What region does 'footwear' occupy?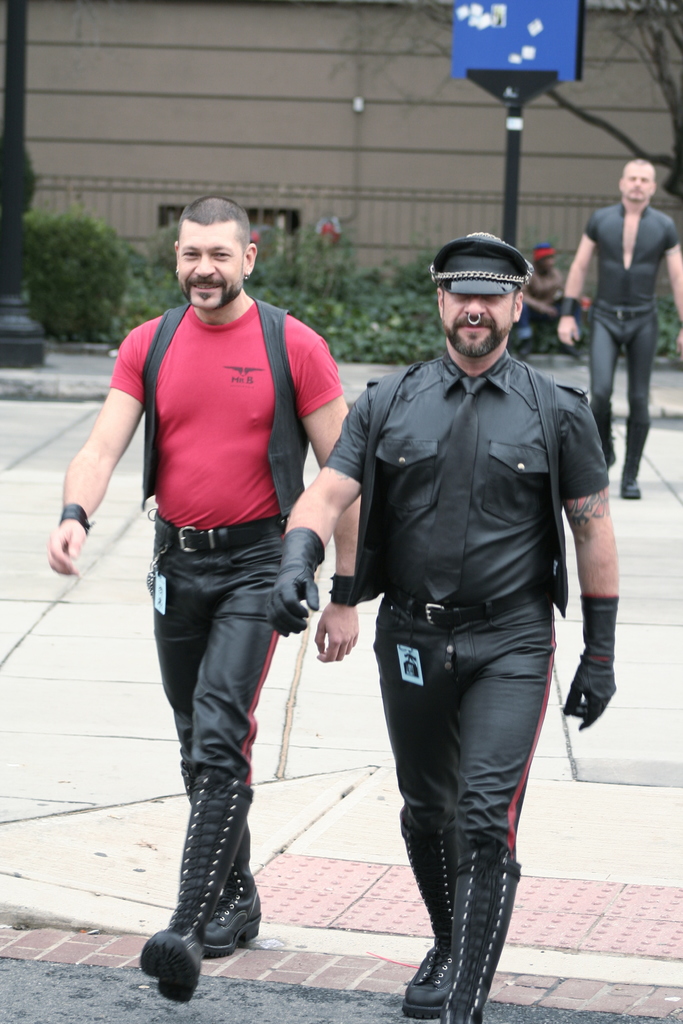
<bbox>140, 771, 252, 1007</bbox>.
